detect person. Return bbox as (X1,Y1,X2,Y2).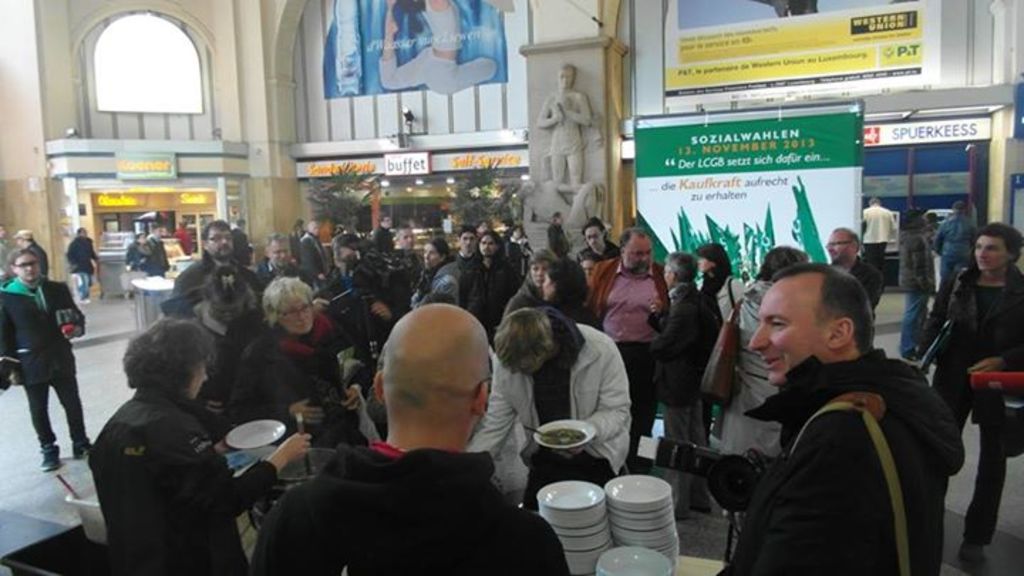
(523,175,606,220).
